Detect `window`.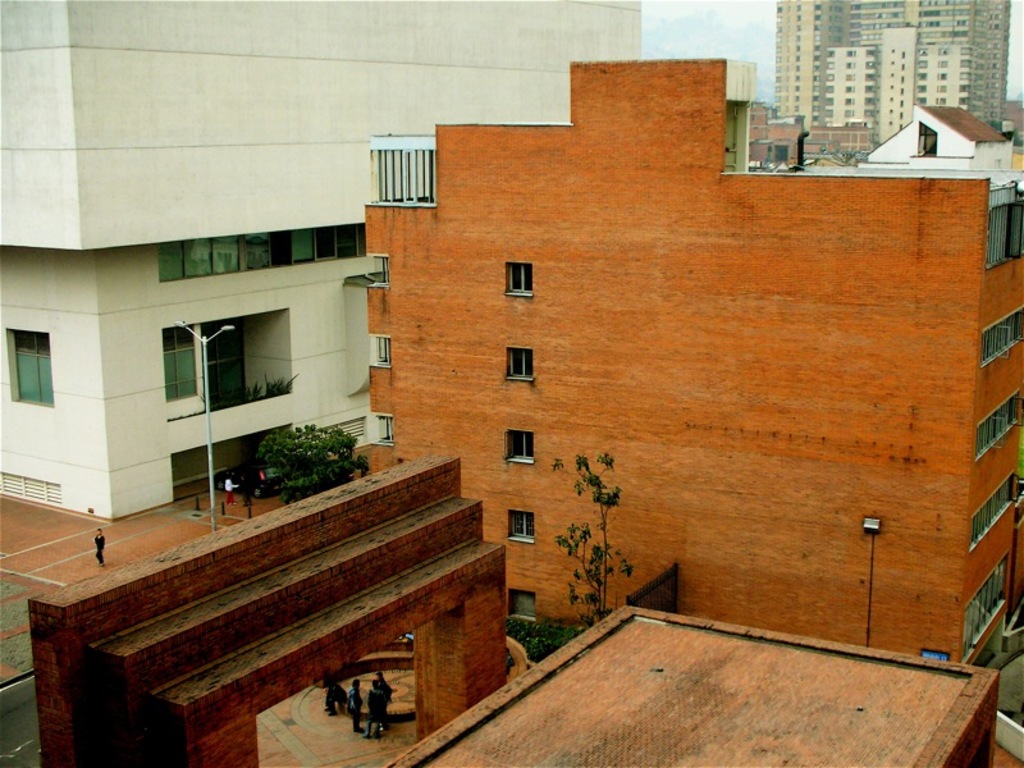
Detected at rect(506, 433, 538, 460).
